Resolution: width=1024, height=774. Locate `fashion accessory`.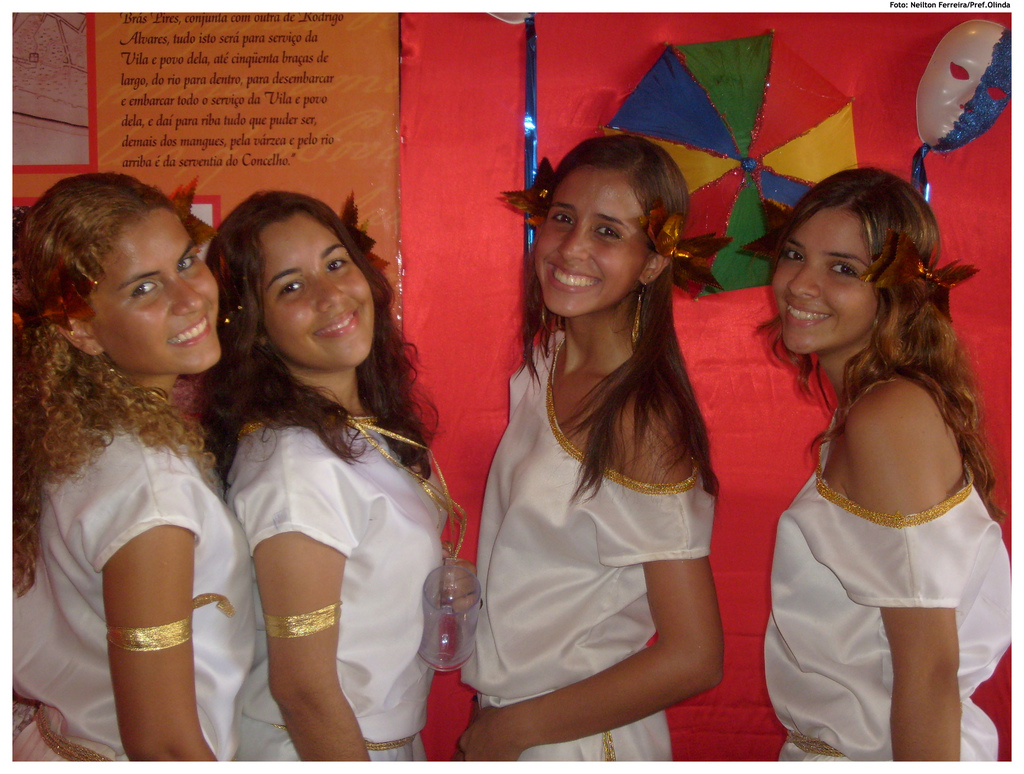
box=[8, 238, 100, 341].
